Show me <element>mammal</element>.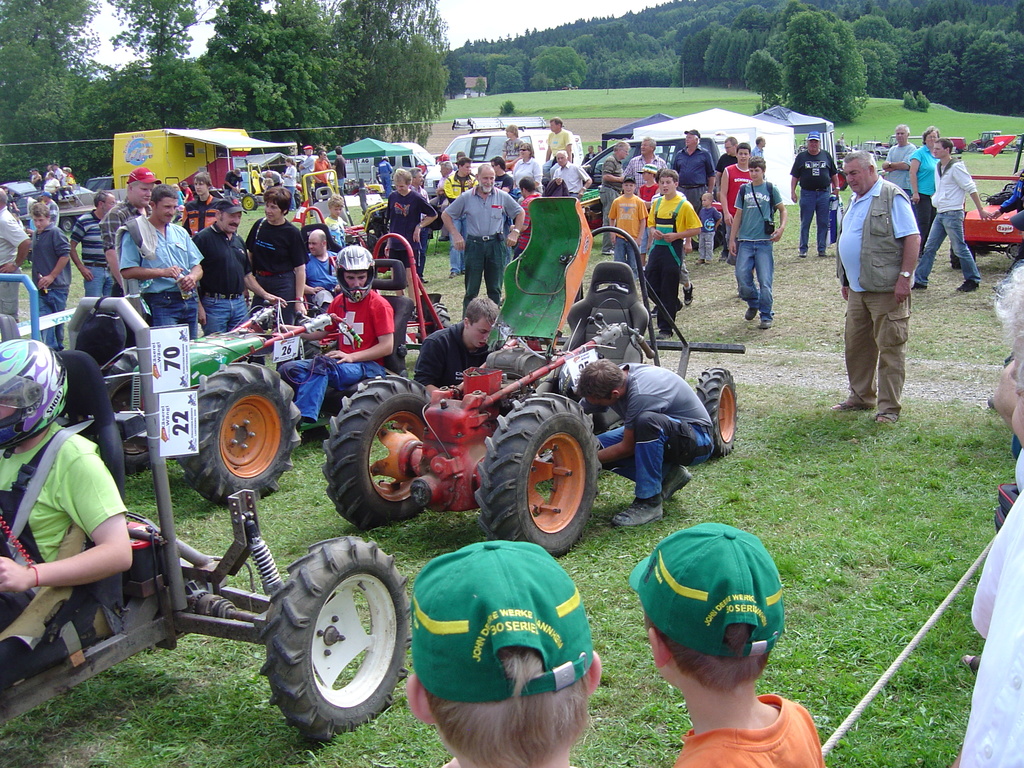
<element>mammal</element> is here: Rect(406, 536, 600, 767).
